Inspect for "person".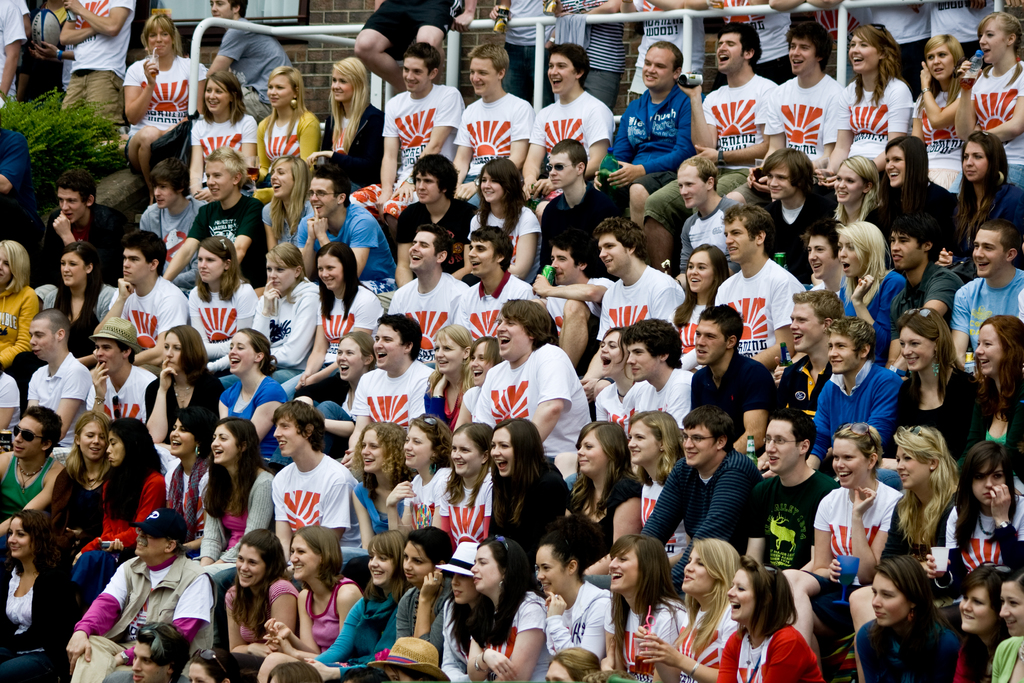
Inspection: (left=792, top=226, right=854, bottom=310).
